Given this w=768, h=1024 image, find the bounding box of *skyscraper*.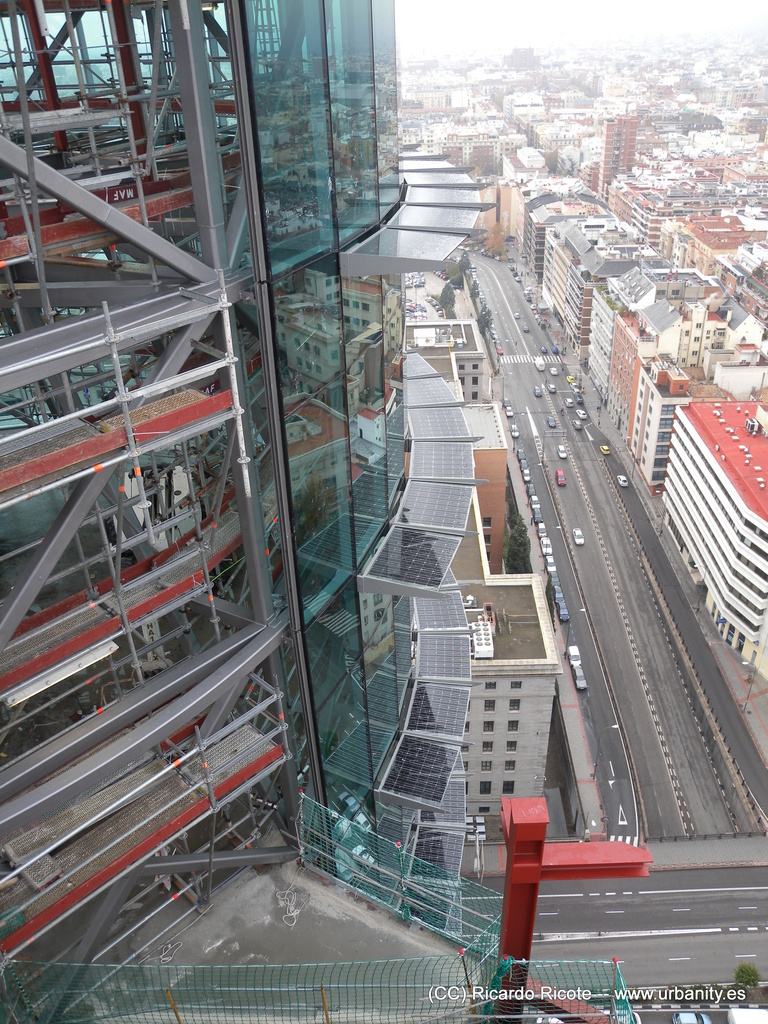
bbox=(597, 115, 632, 195).
